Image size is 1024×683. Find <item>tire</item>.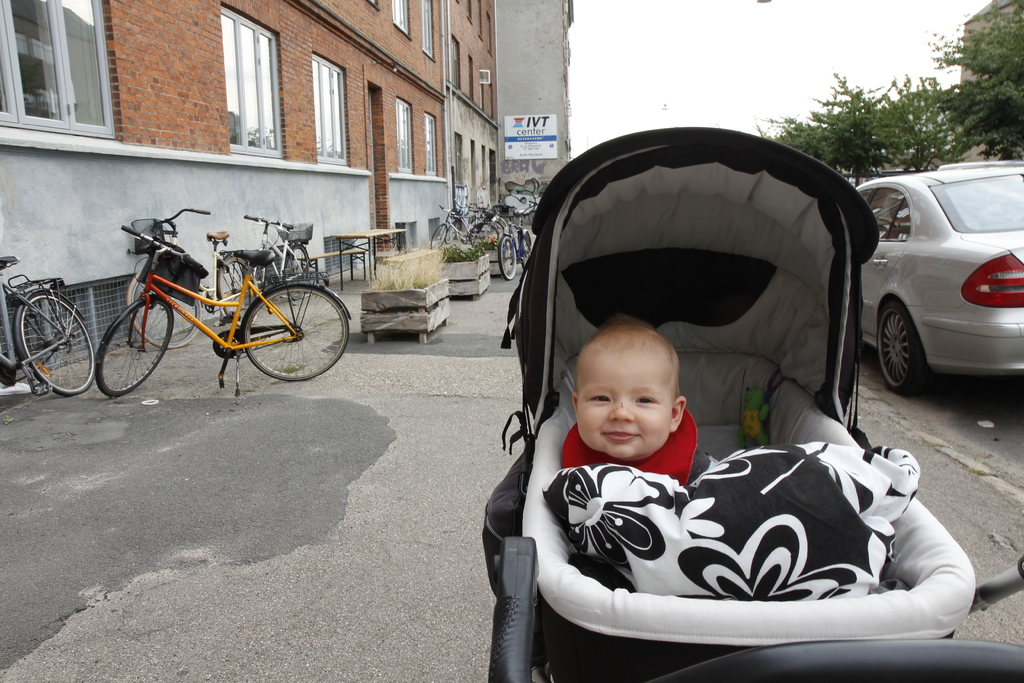
17/294/93/398.
